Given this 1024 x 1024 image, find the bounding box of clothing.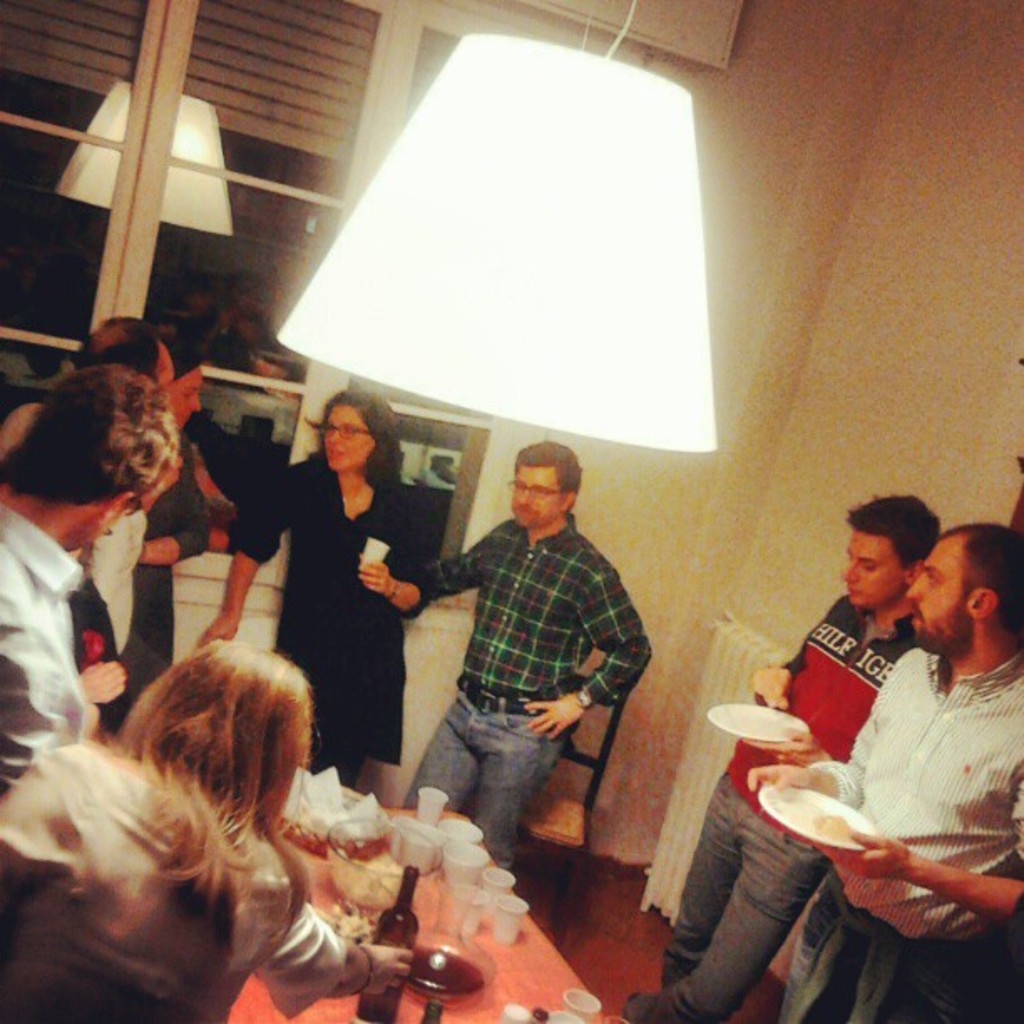
rect(0, 500, 92, 806).
